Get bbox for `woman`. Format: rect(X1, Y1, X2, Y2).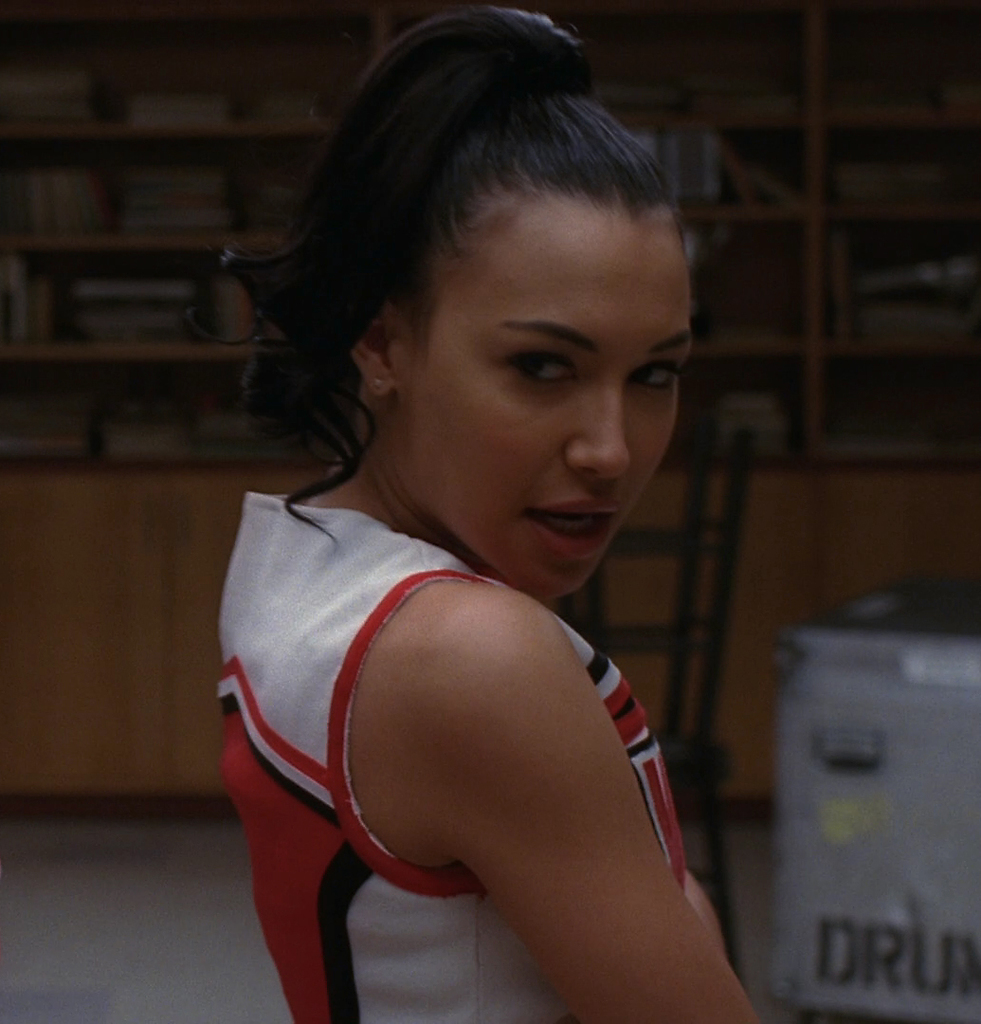
rect(159, 46, 817, 1020).
